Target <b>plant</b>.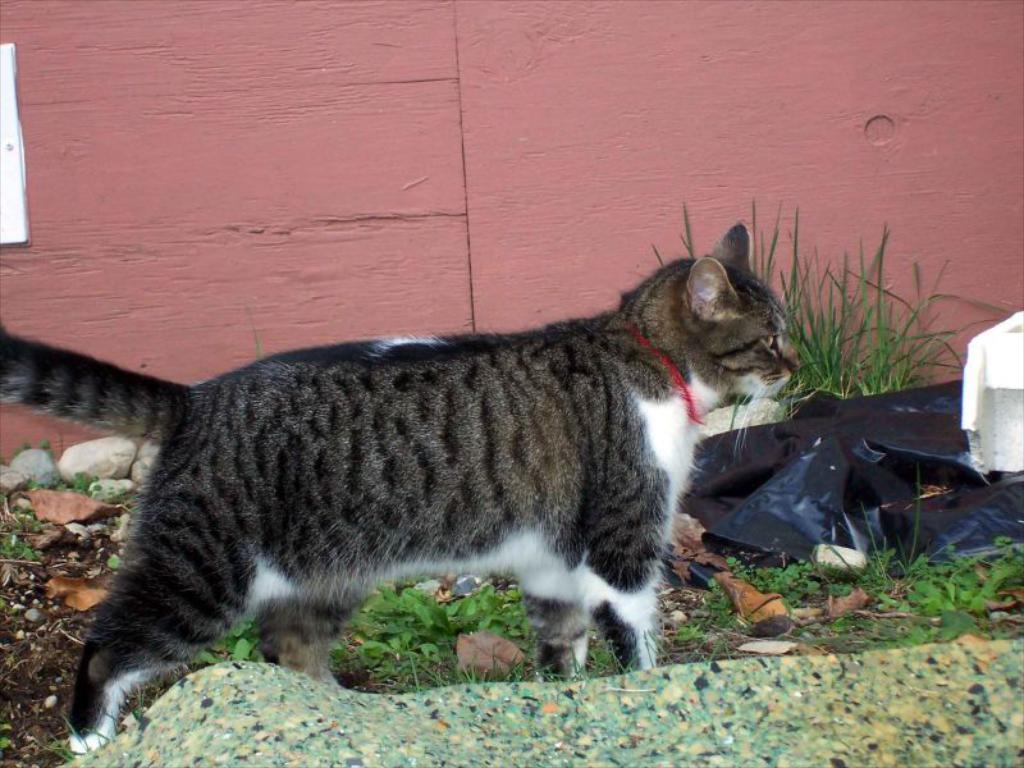
Target region: x1=648, y1=184, x2=1018, y2=428.
